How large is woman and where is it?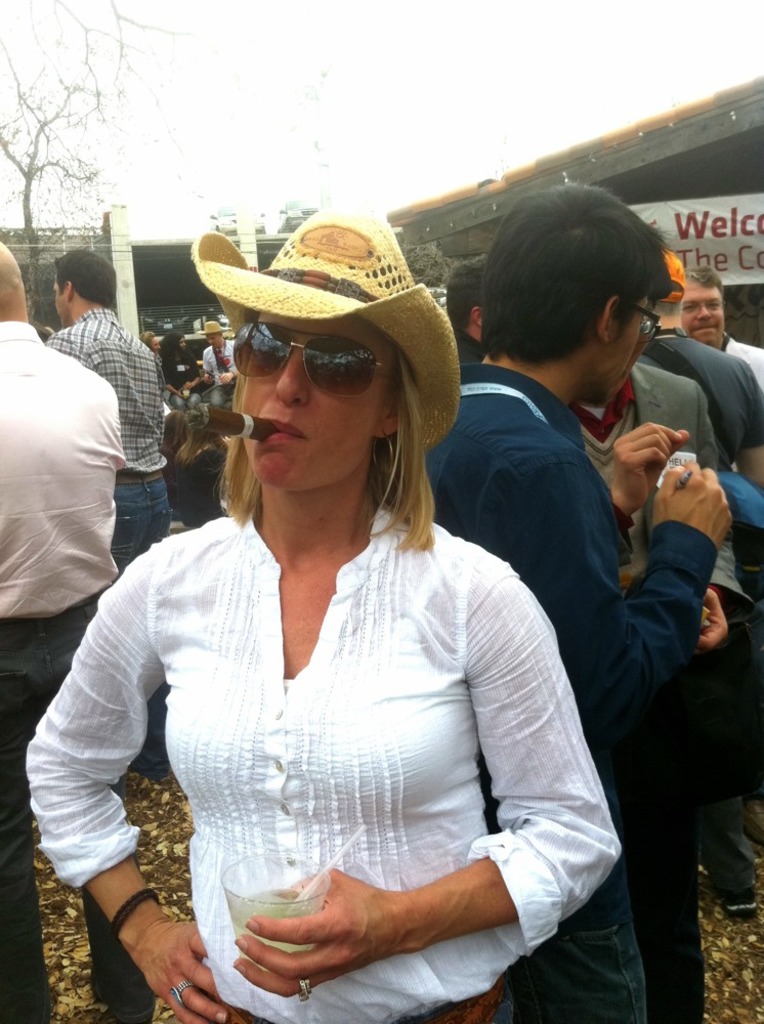
Bounding box: (left=133, top=329, right=167, bottom=407).
